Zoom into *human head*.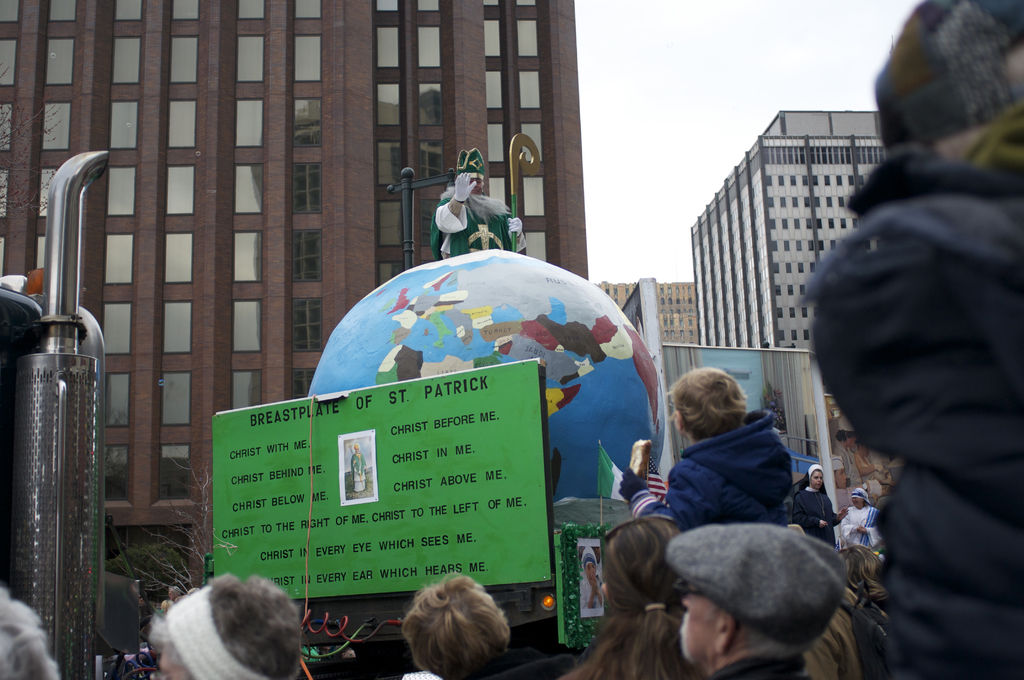
Zoom target: l=595, t=515, r=687, b=623.
